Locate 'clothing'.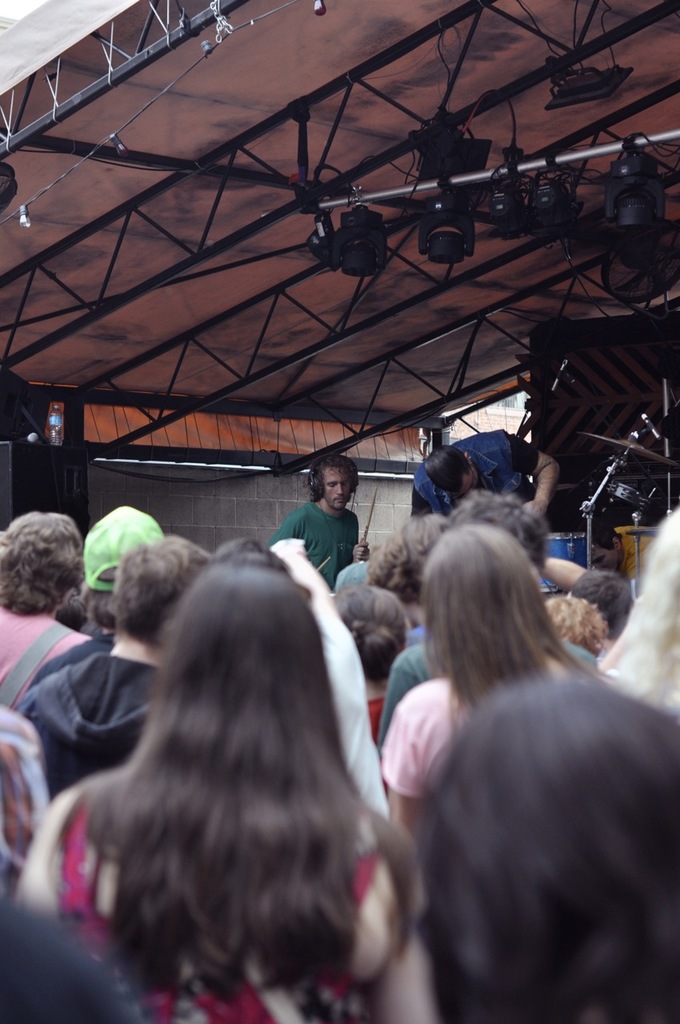
Bounding box: crop(0, 600, 86, 698).
